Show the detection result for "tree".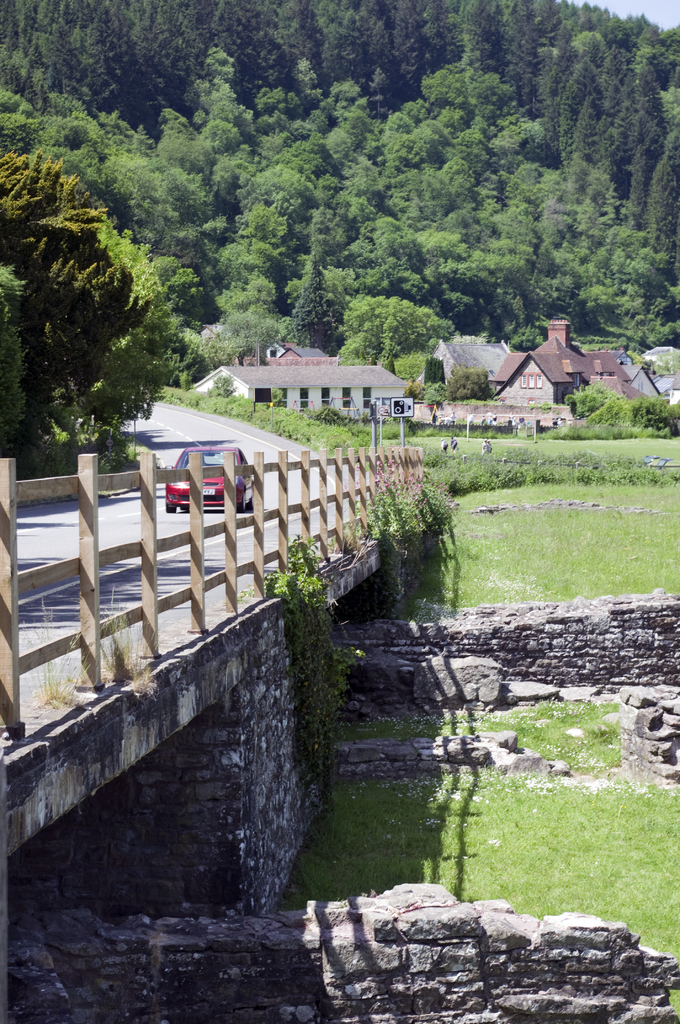
box=[0, 87, 111, 211].
